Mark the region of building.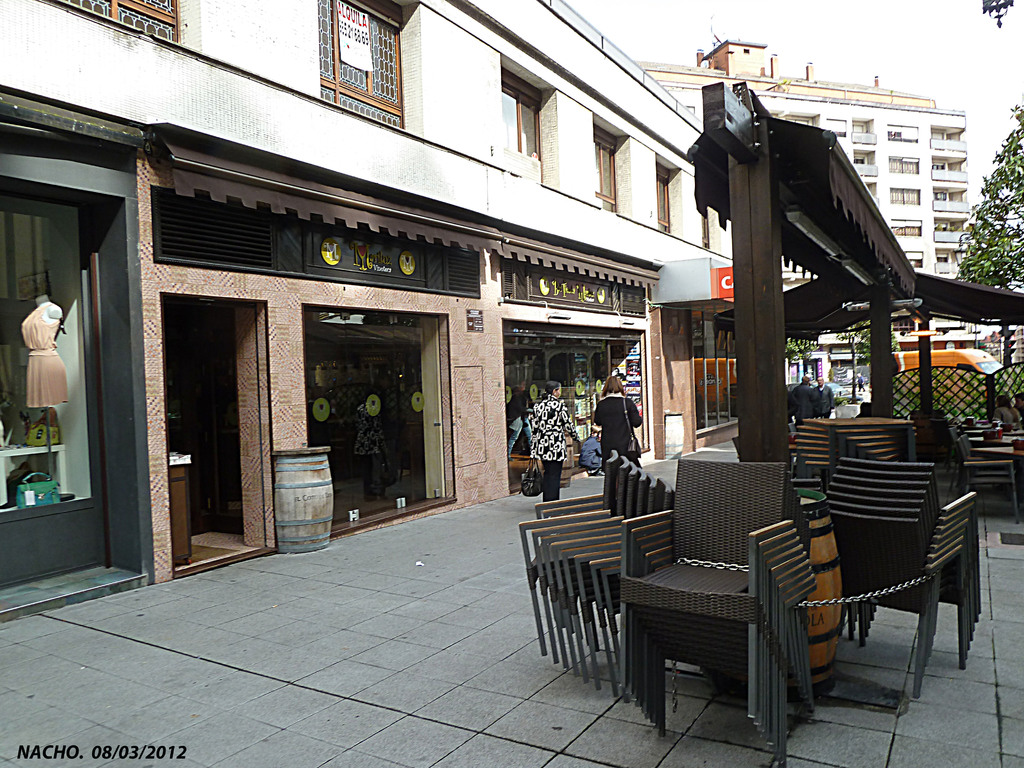
Region: (x1=628, y1=35, x2=977, y2=389).
